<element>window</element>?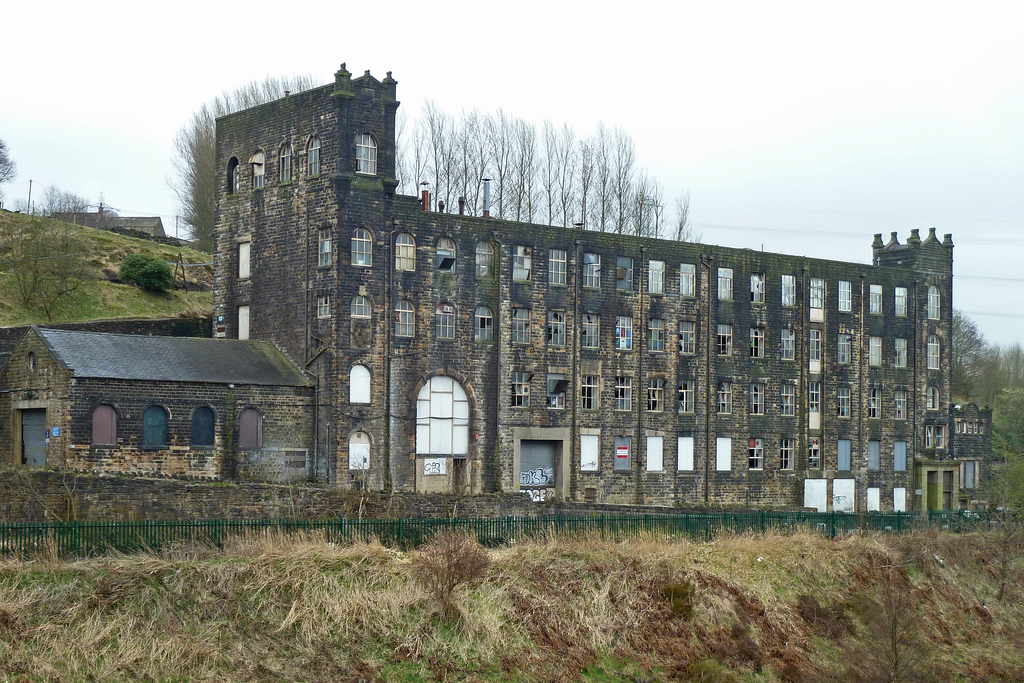
left=961, top=456, right=989, bottom=498
